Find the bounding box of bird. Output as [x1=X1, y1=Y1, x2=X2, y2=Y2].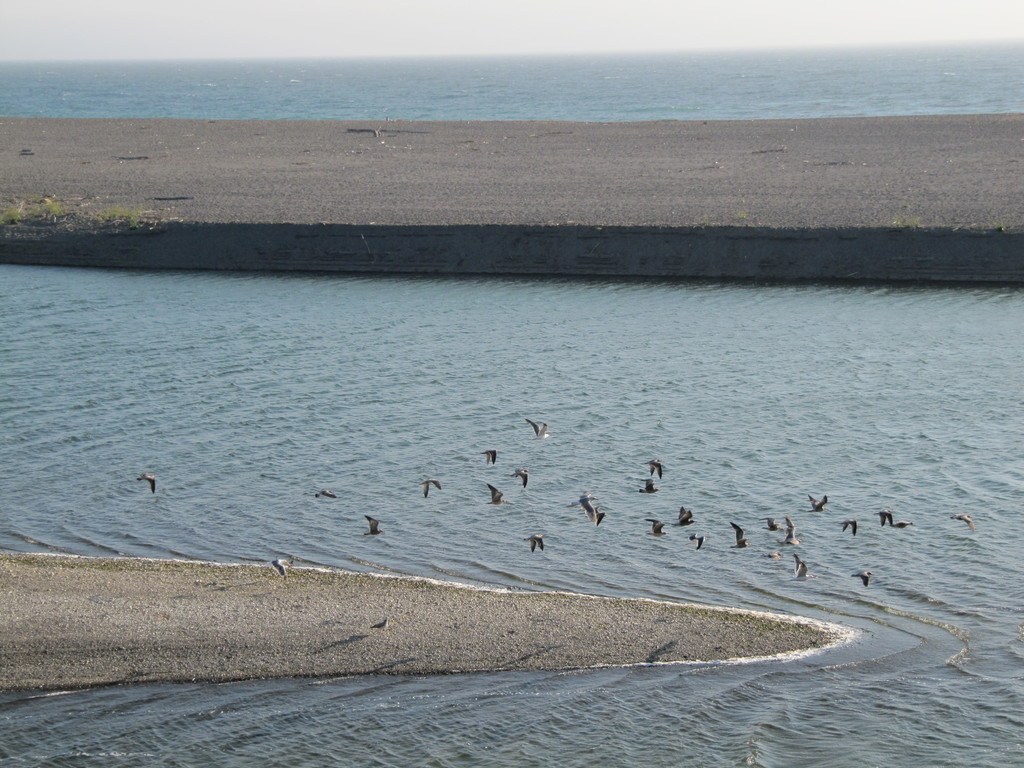
[x1=759, y1=518, x2=784, y2=531].
